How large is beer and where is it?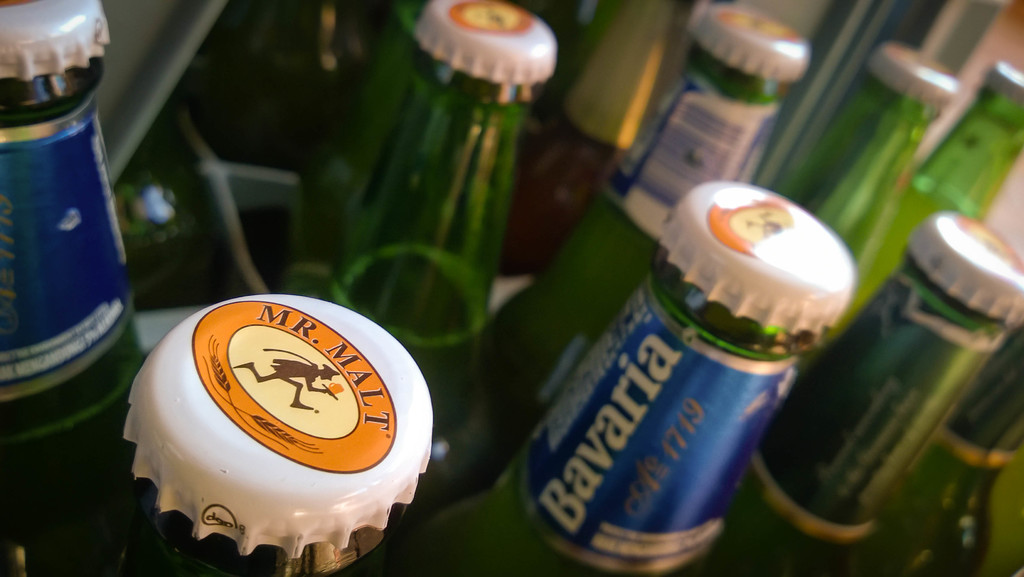
Bounding box: x1=90, y1=267, x2=449, y2=576.
